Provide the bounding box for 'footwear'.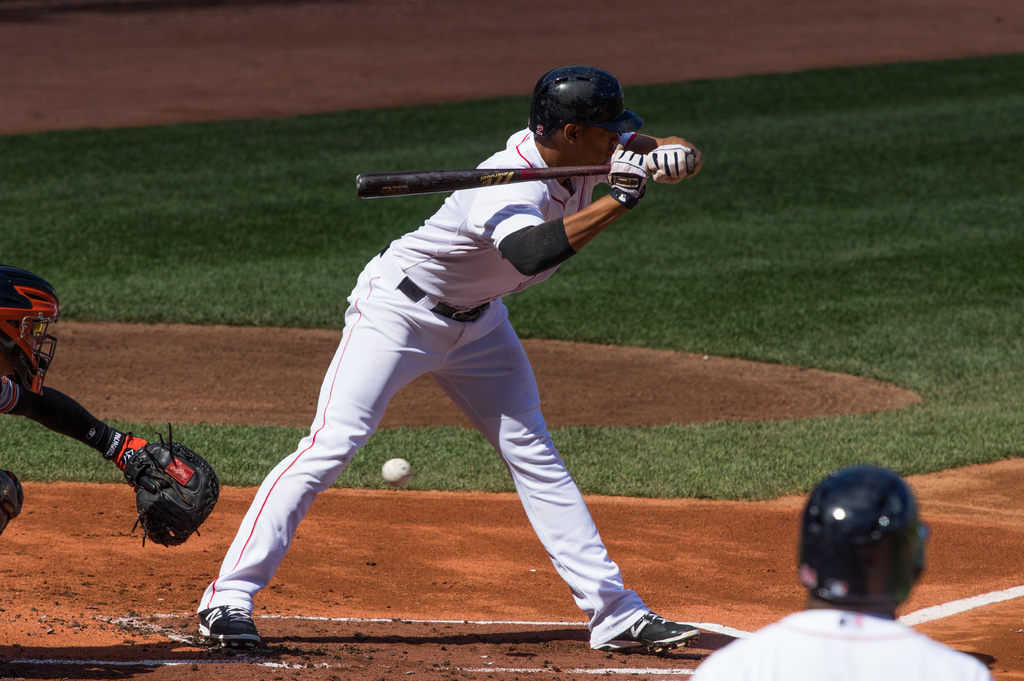
598:608:699:654.
